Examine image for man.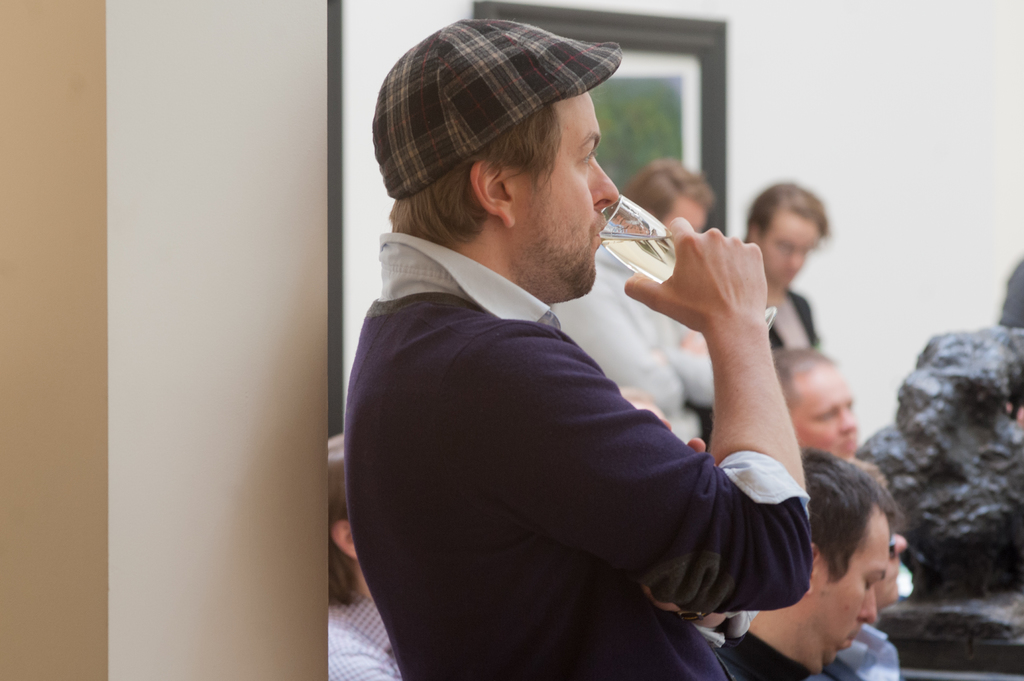
Examination result: l=774, t=349, r=865, b=461.
